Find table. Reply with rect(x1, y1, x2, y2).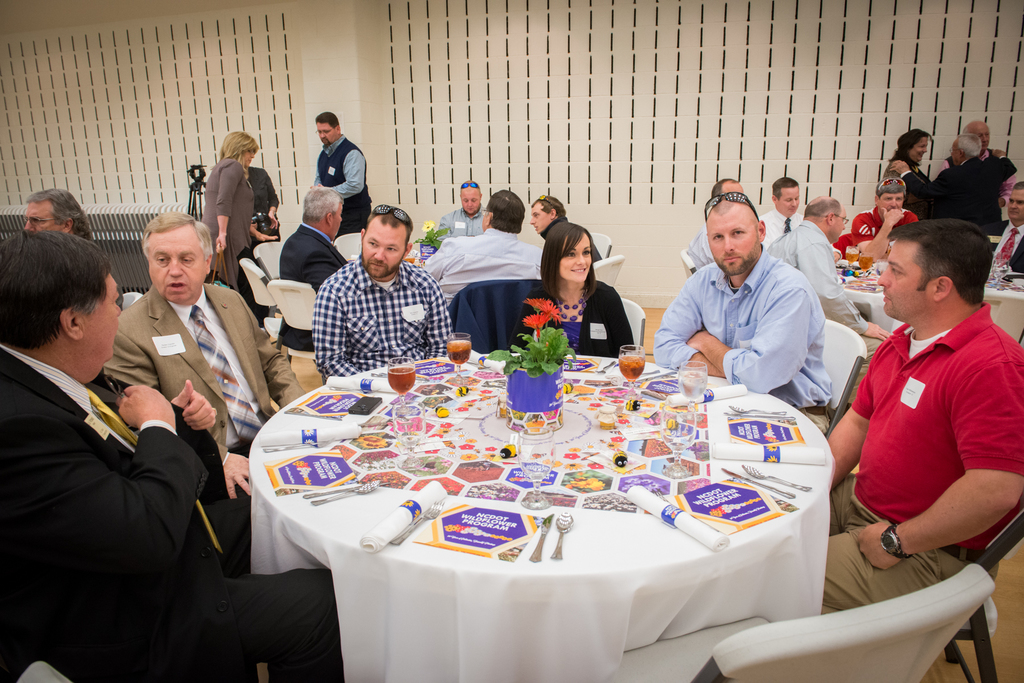
rect(213, 362, 872, 682).
